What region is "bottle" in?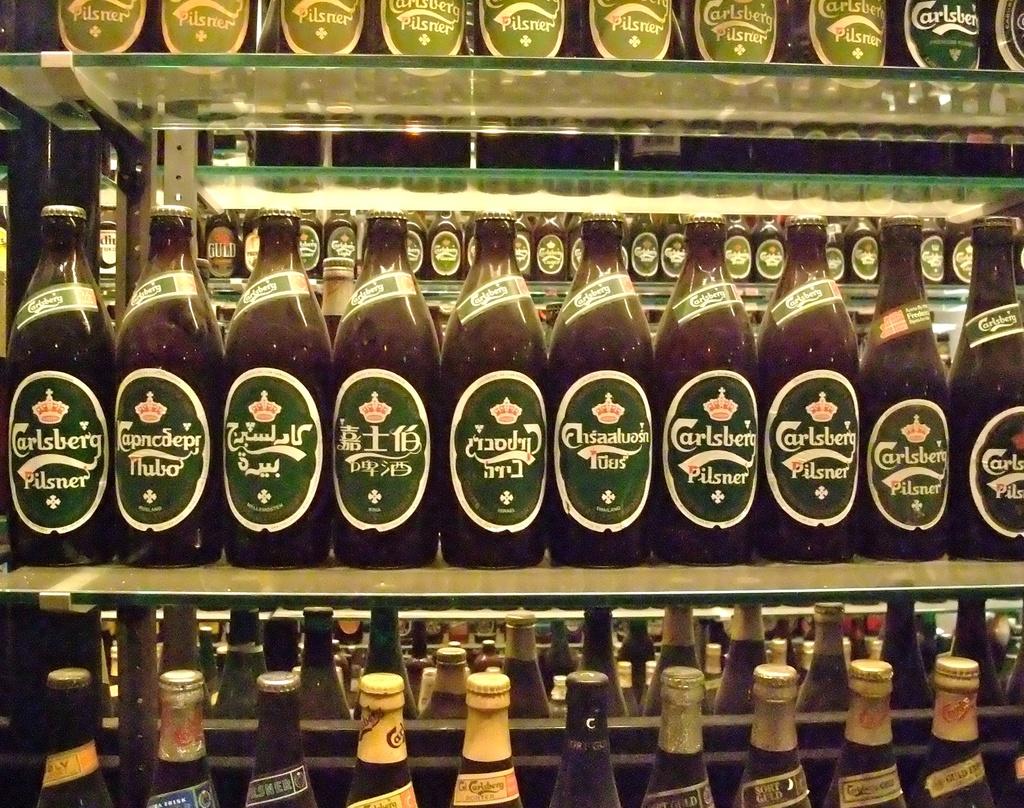
[550,212,655,567].
